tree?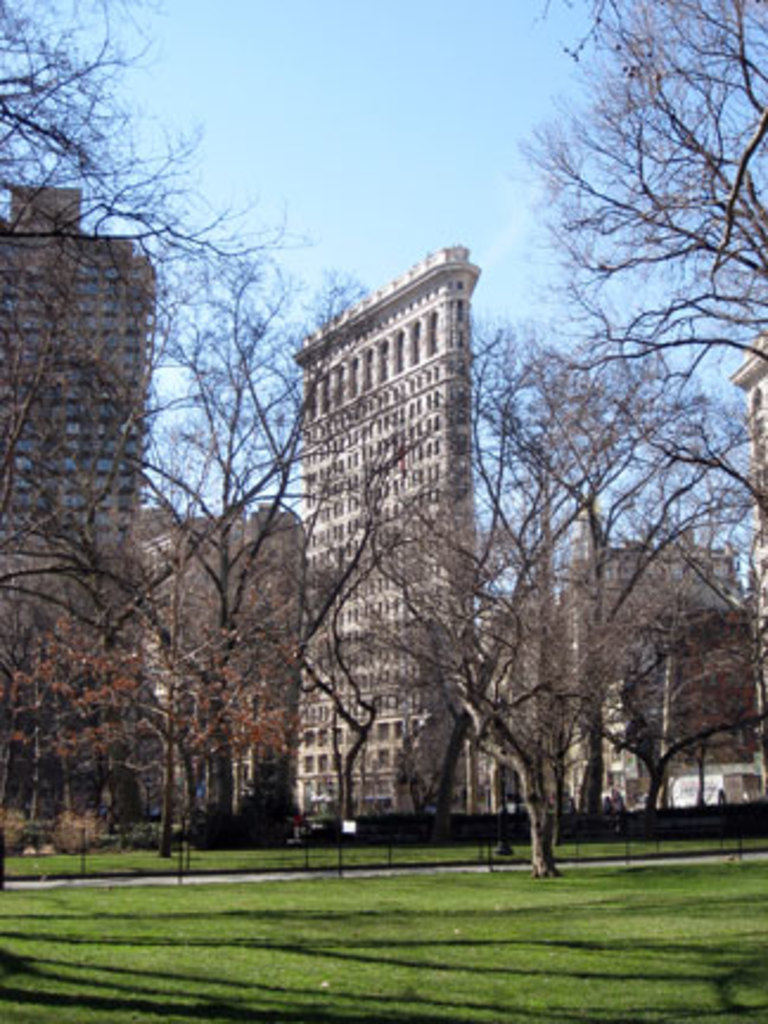
x1=2, y1=5, x2=766, y2=863
